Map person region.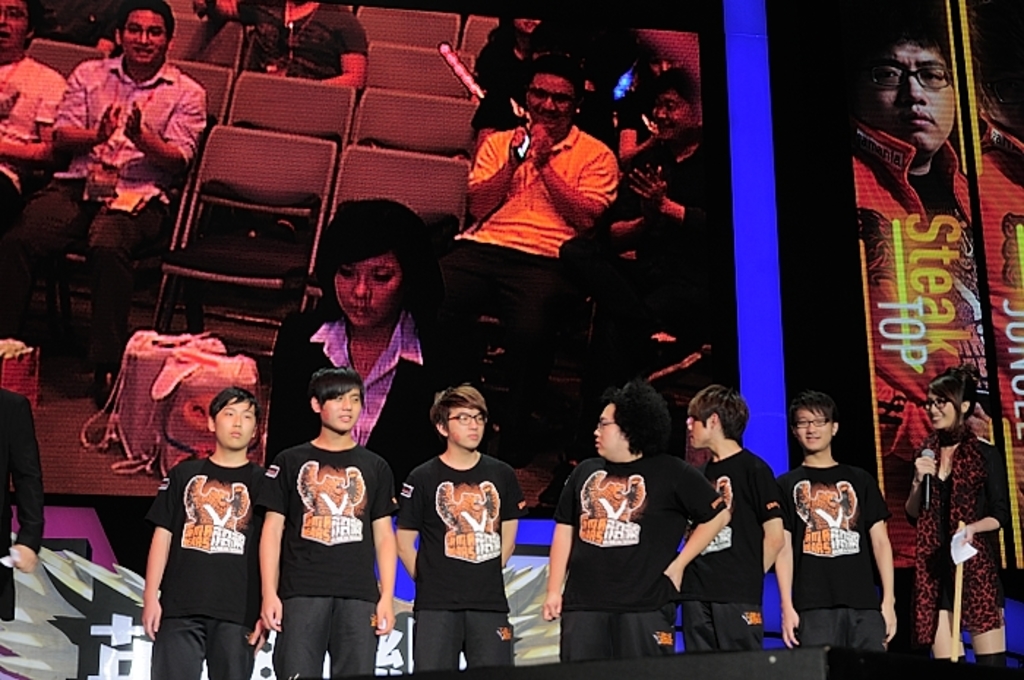
Mapped to box(253, 363, 395, 677).
